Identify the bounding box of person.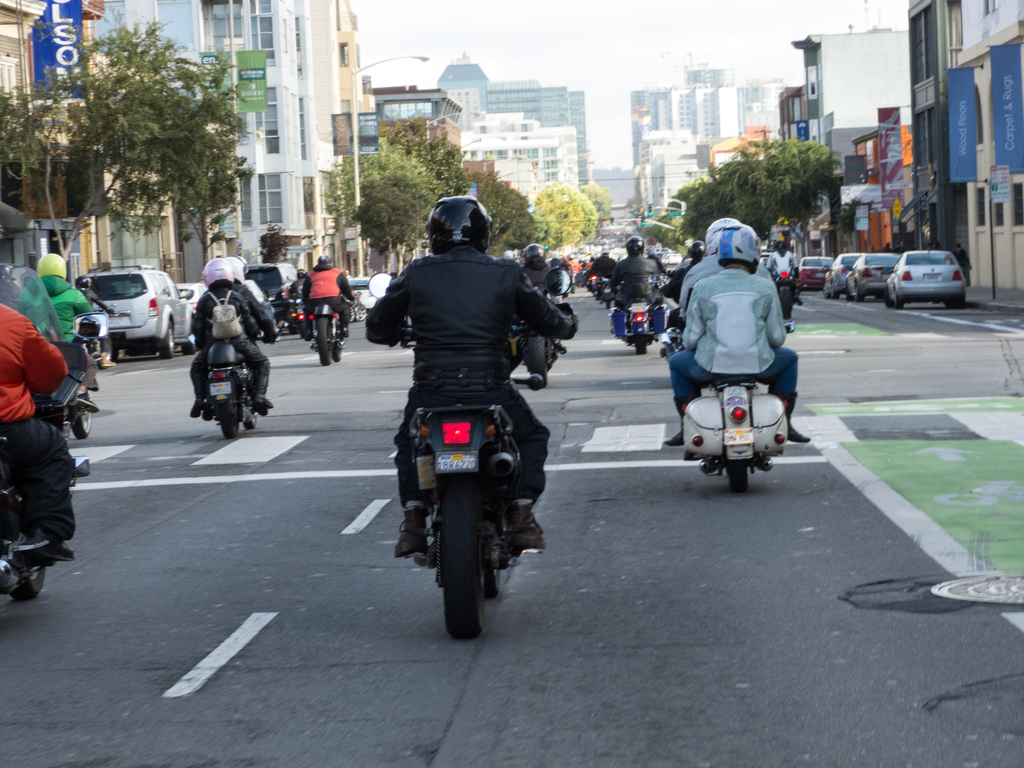
[14, 255, 93, 414].
